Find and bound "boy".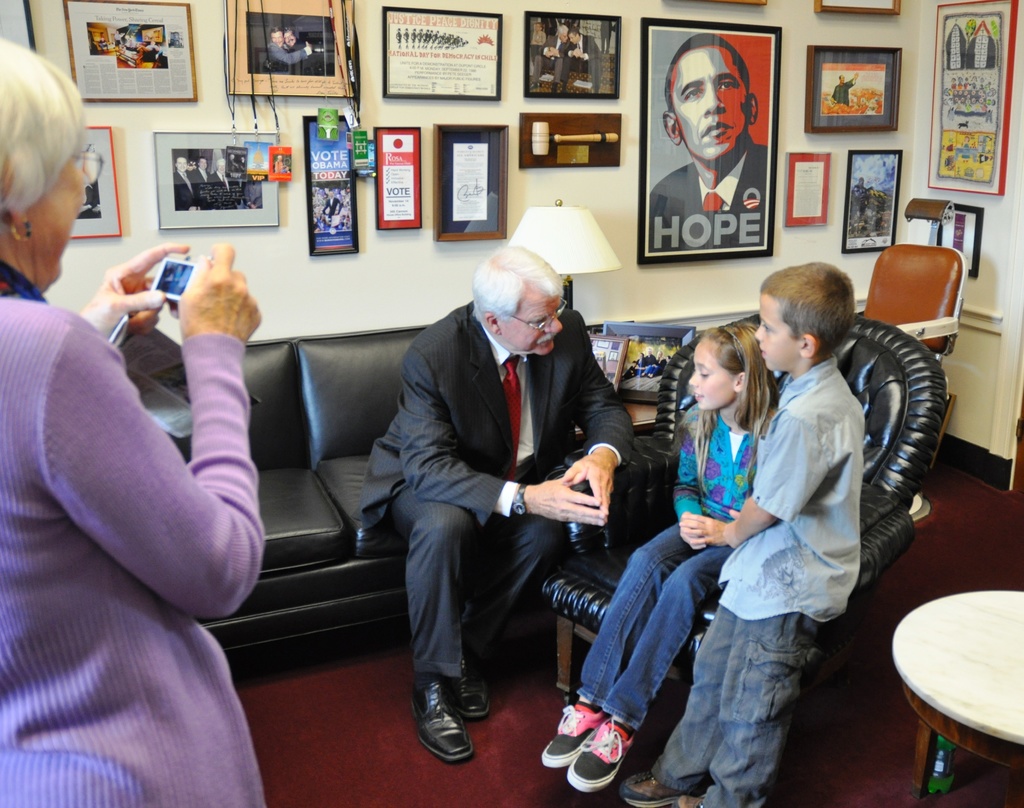
Bound: rect(621, 260, 884, 807).
